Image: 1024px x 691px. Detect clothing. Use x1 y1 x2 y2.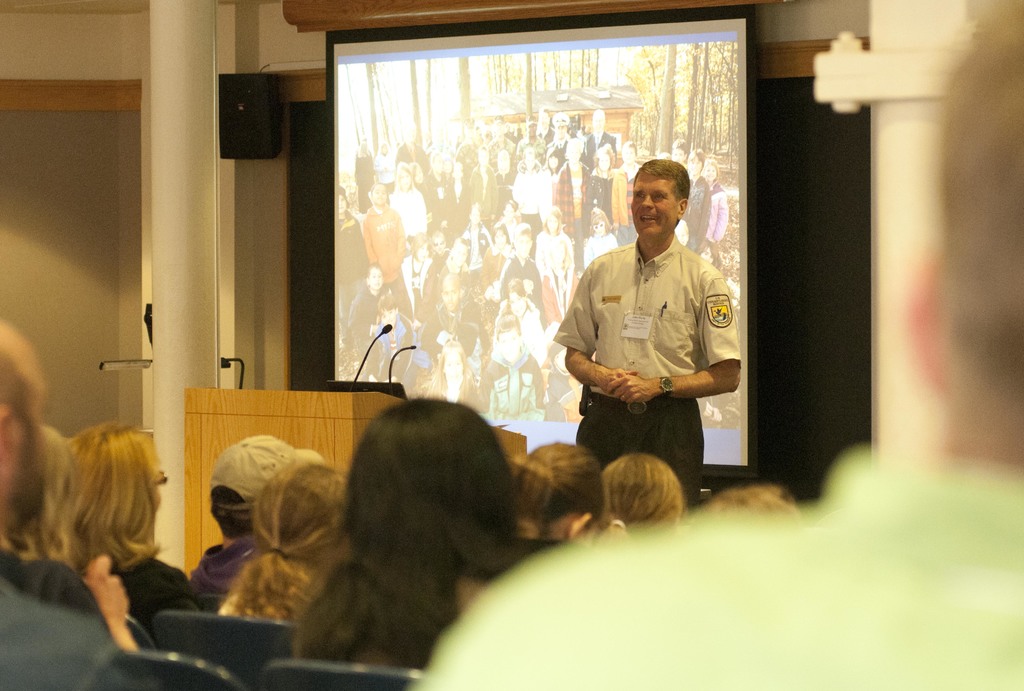
513 161 548 225.
